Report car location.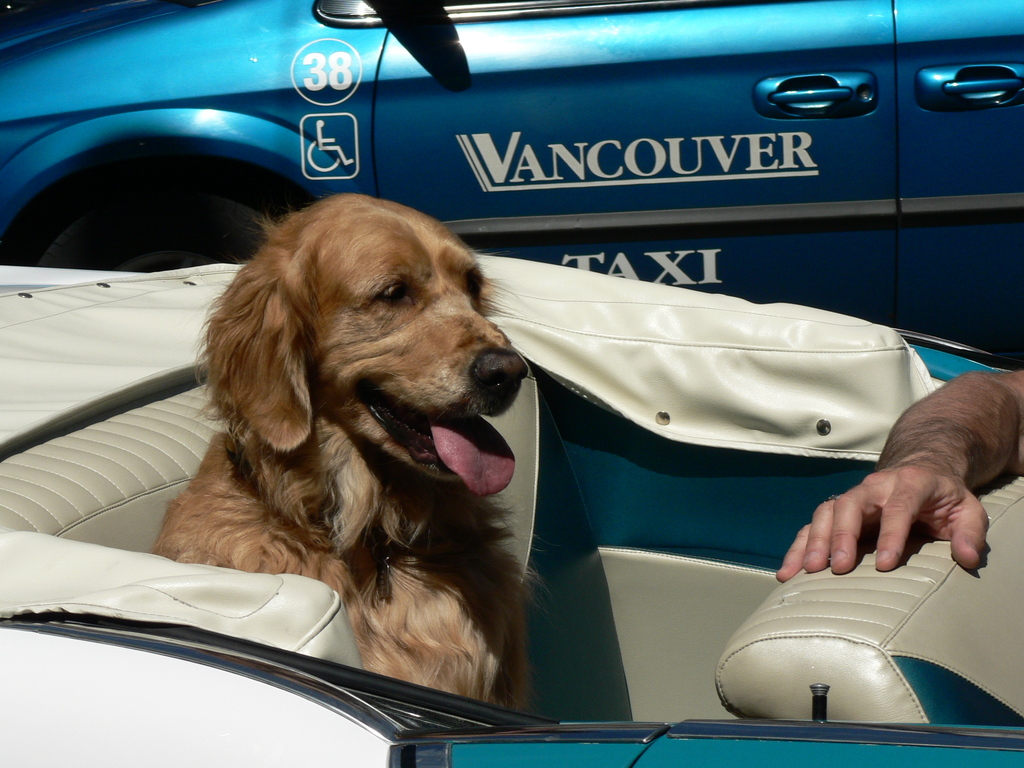
Report: select_region(0, 252, 1023, 767).
